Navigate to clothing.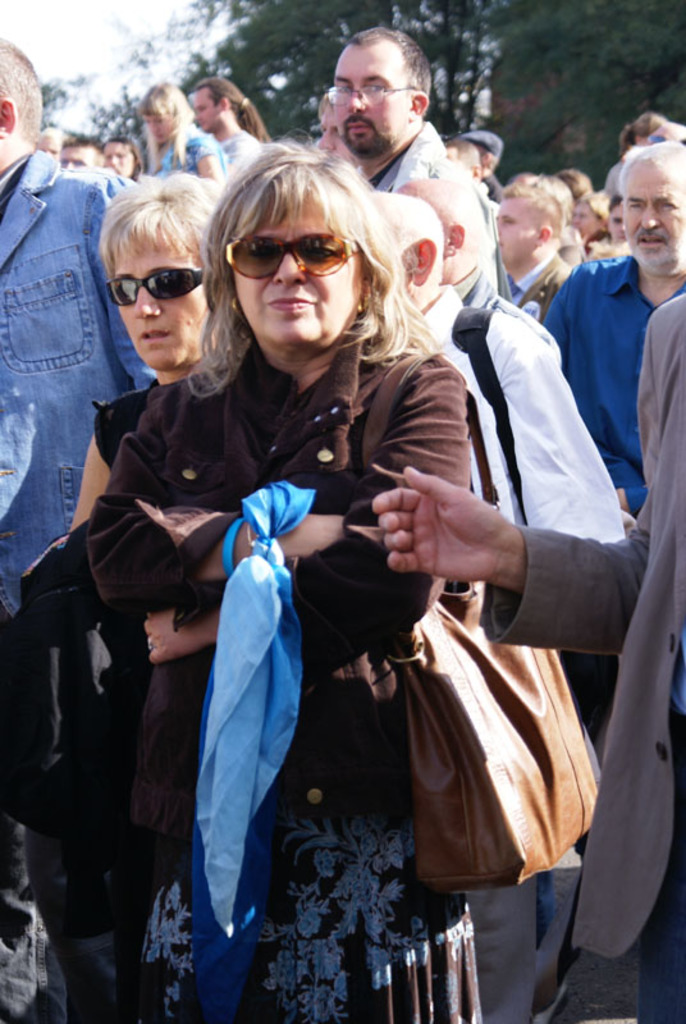
Navigation target: pyautogui.locateOnScreen(430, 292, 627, 1011).
